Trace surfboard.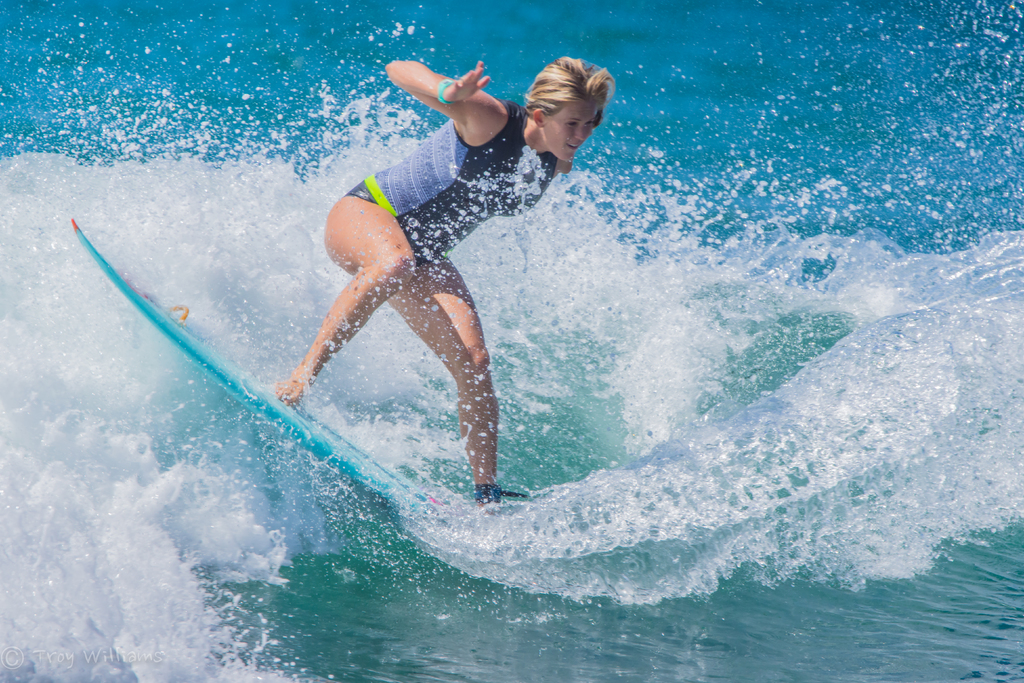
Traced to bbox=[68, 214, 452, 522].
